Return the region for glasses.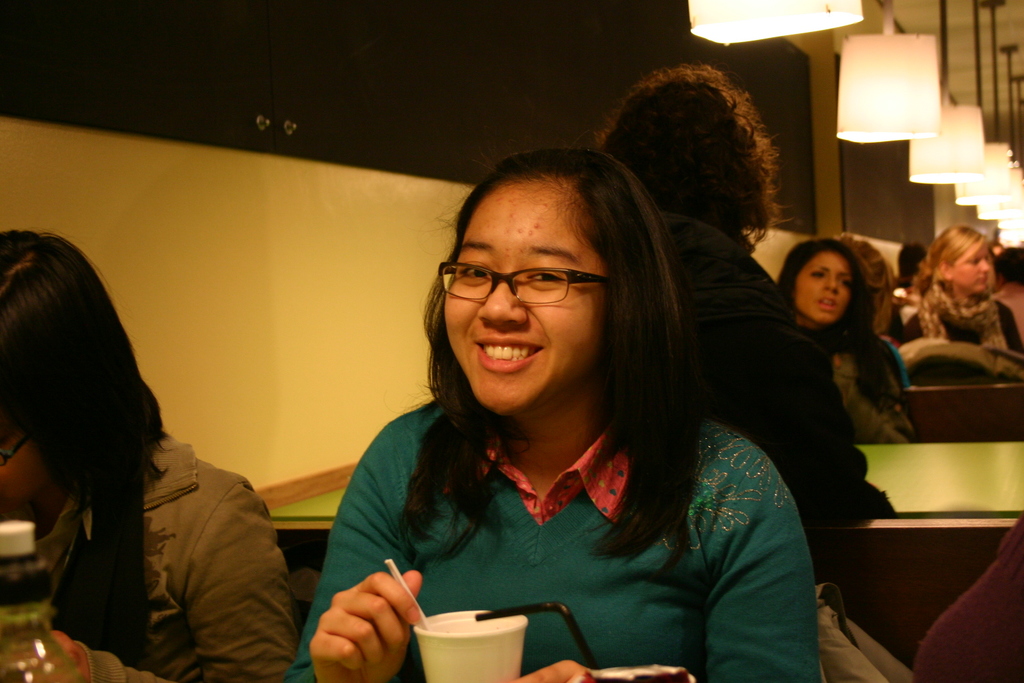
bbox=(429, 251, 627, 320).
